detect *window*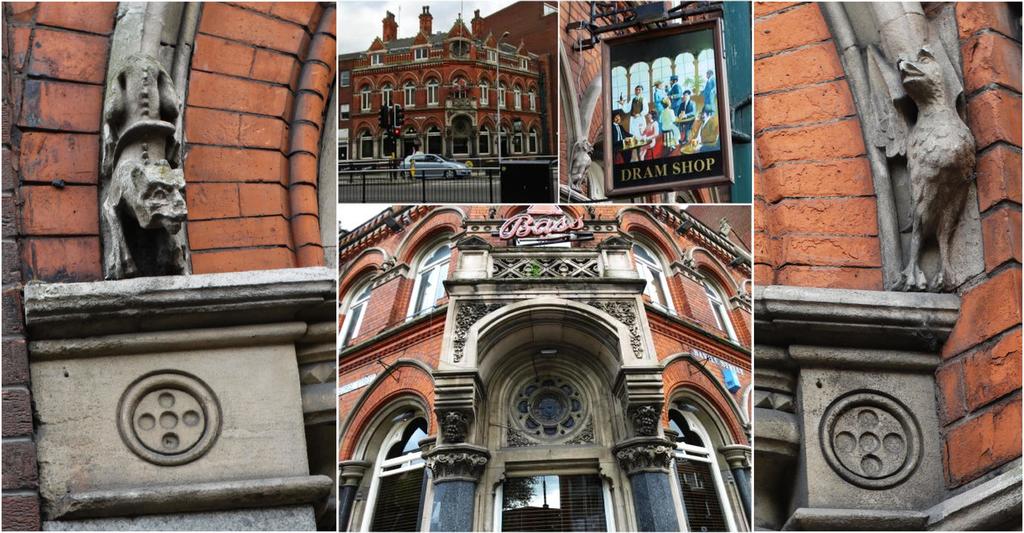
locate(514, 86, 525, 110)
